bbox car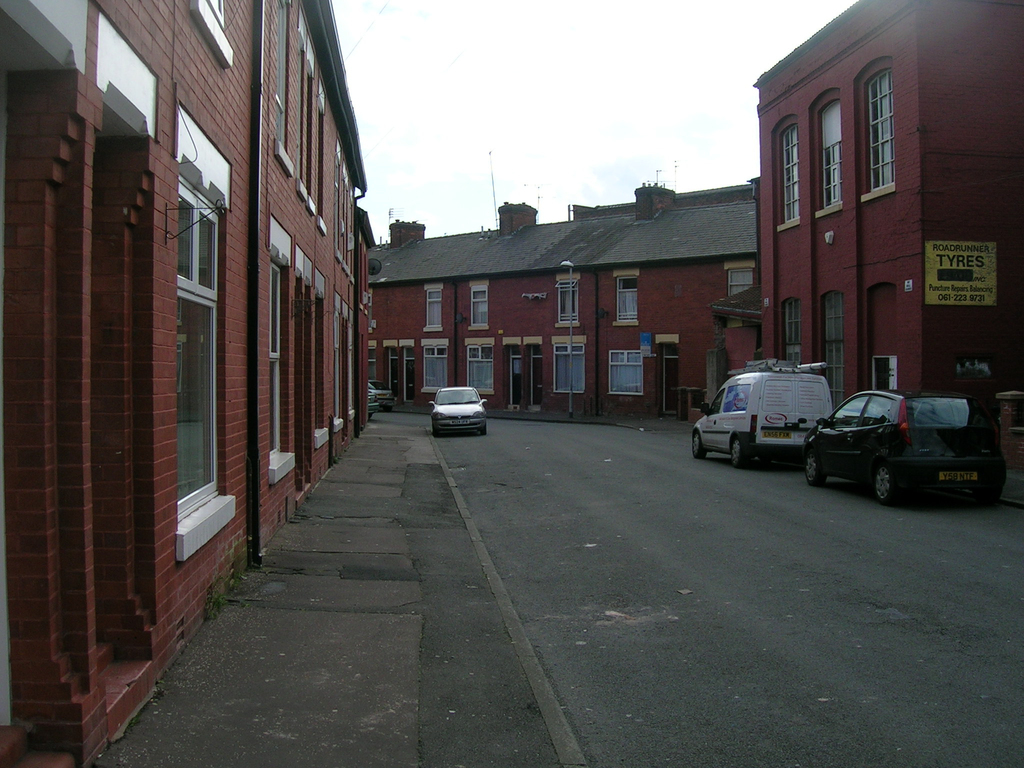
x1=429 y1=390 x2=492 y2=438
